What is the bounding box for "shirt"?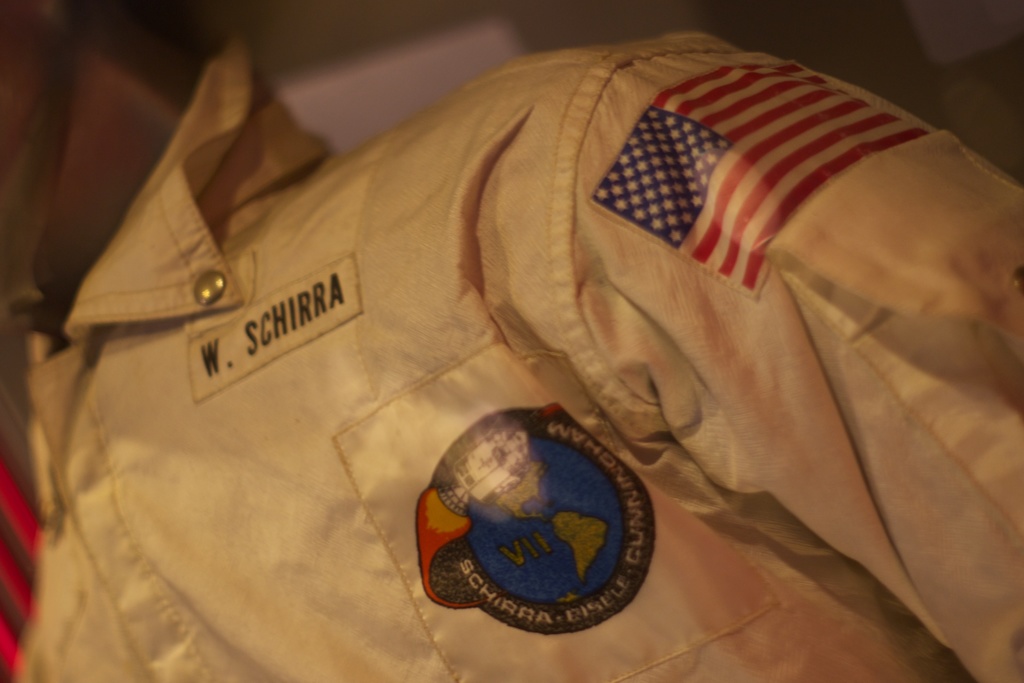
Rect(25, 2, 1022, 682).
